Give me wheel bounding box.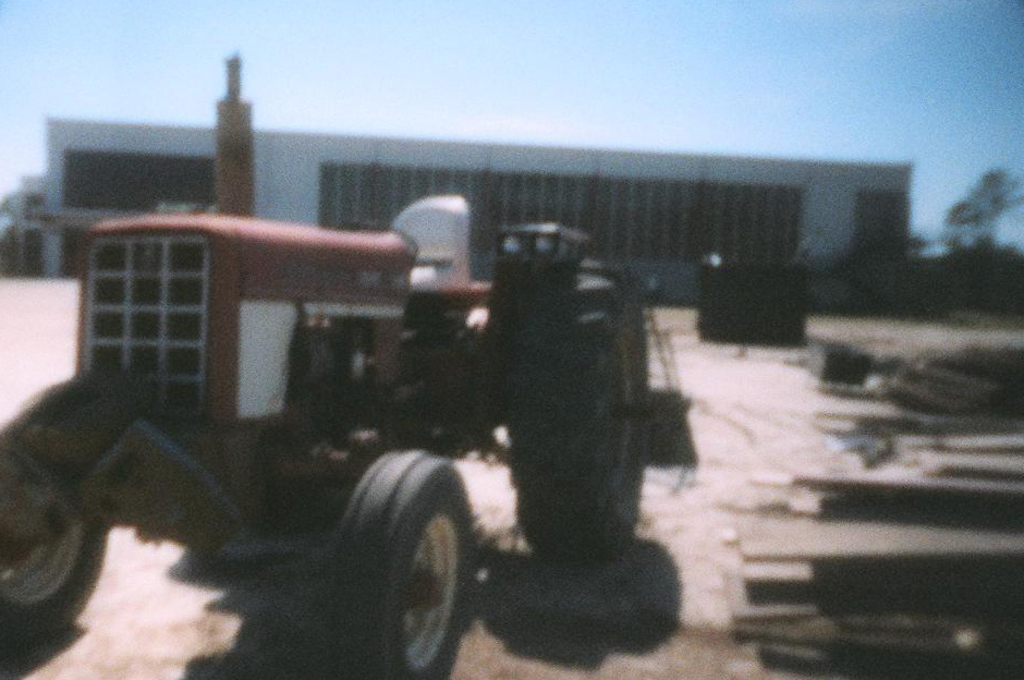
0,497,113,631.
